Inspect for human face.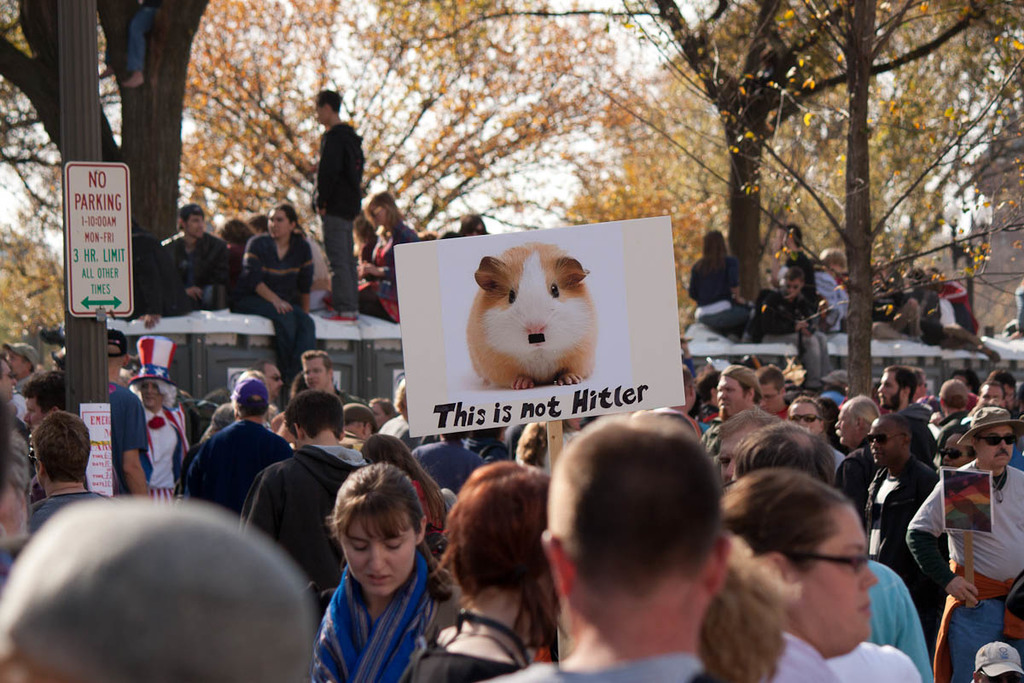
Inspection: [x1=137, y1=386, x2=164, y2=410].
